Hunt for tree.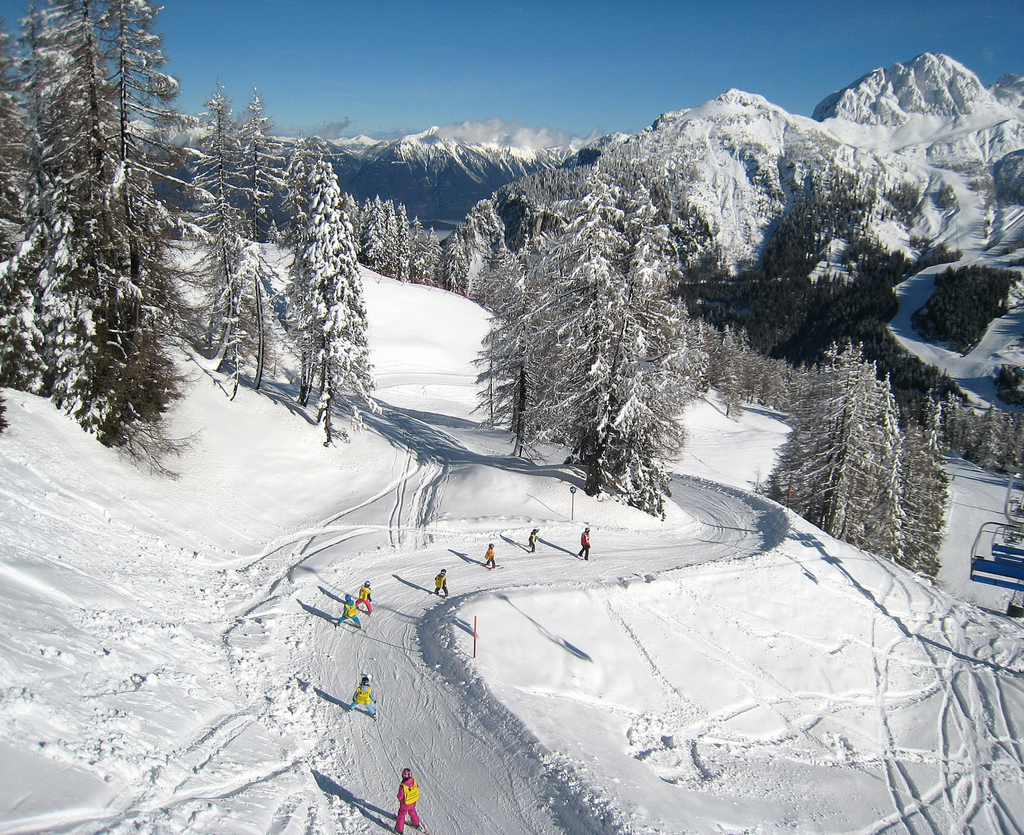
Hunted down at BBox(755, 335, 843, 530).
